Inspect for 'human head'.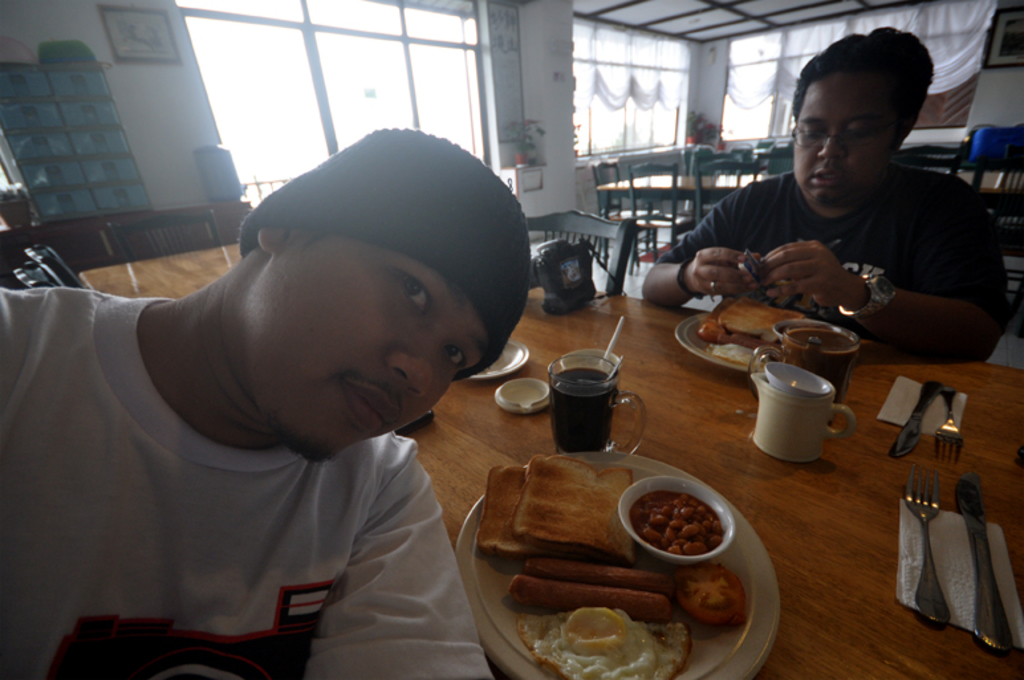
Inspection: locate(785, 25, 934, 211).
